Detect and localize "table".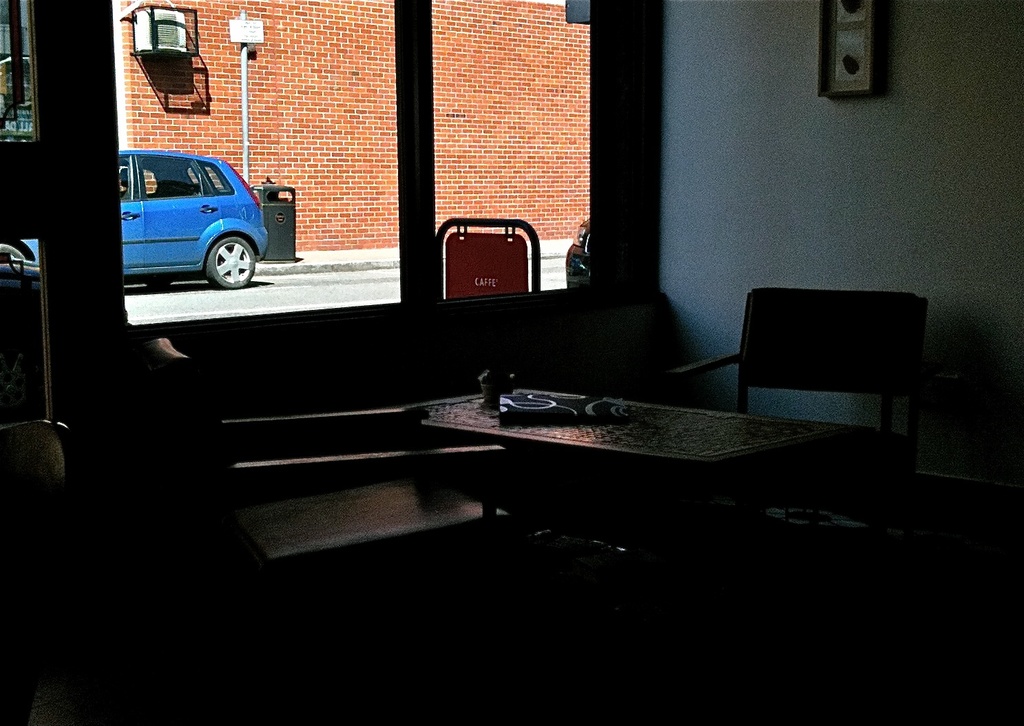
Localized at rect(415, 378, 873, 554).
